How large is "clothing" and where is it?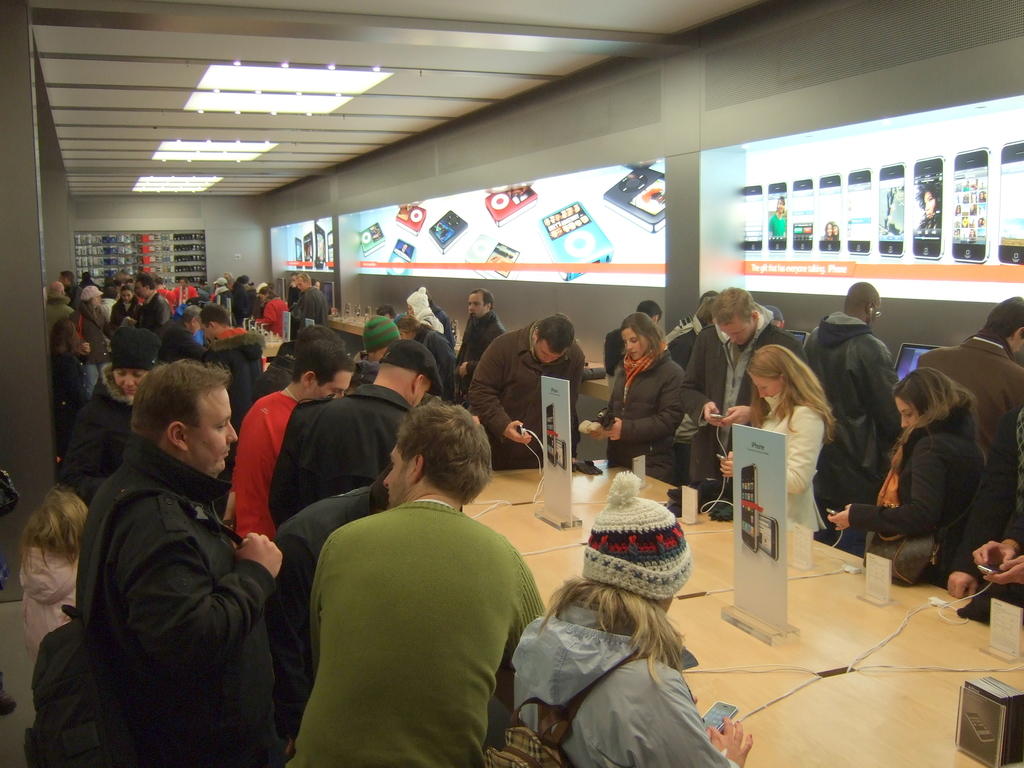
Bounding box: (x1=221, y1=390, x2=284, y2=540).
